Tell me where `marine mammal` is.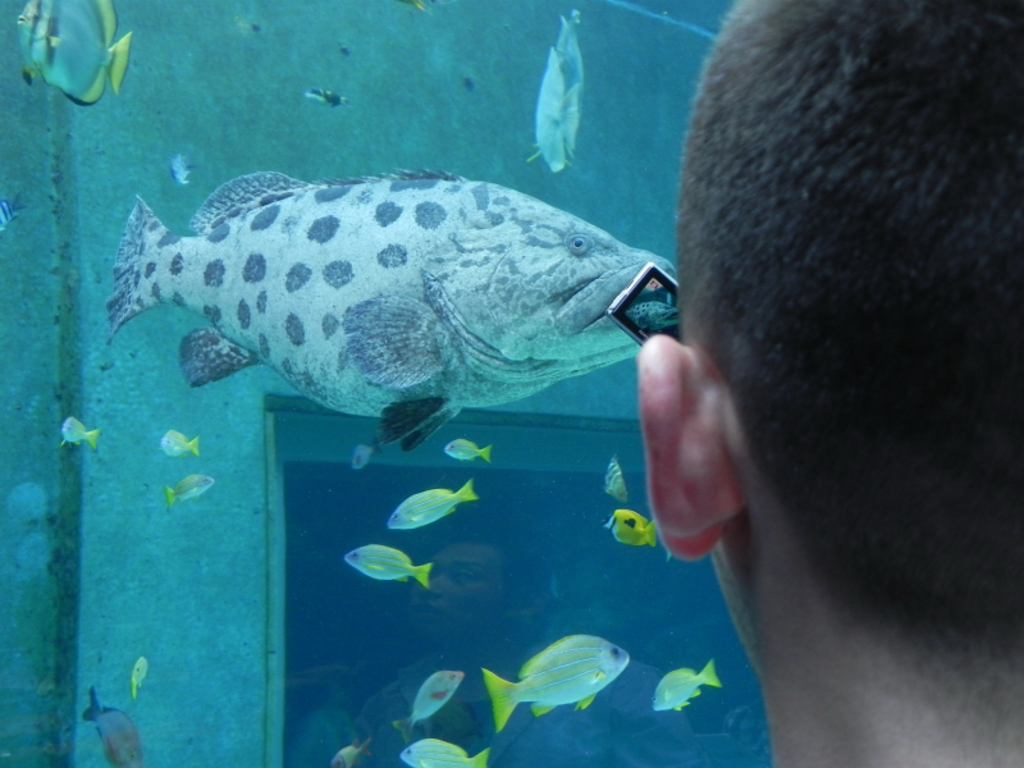
`marine mammal` is at (111, 156, 681, 467).
